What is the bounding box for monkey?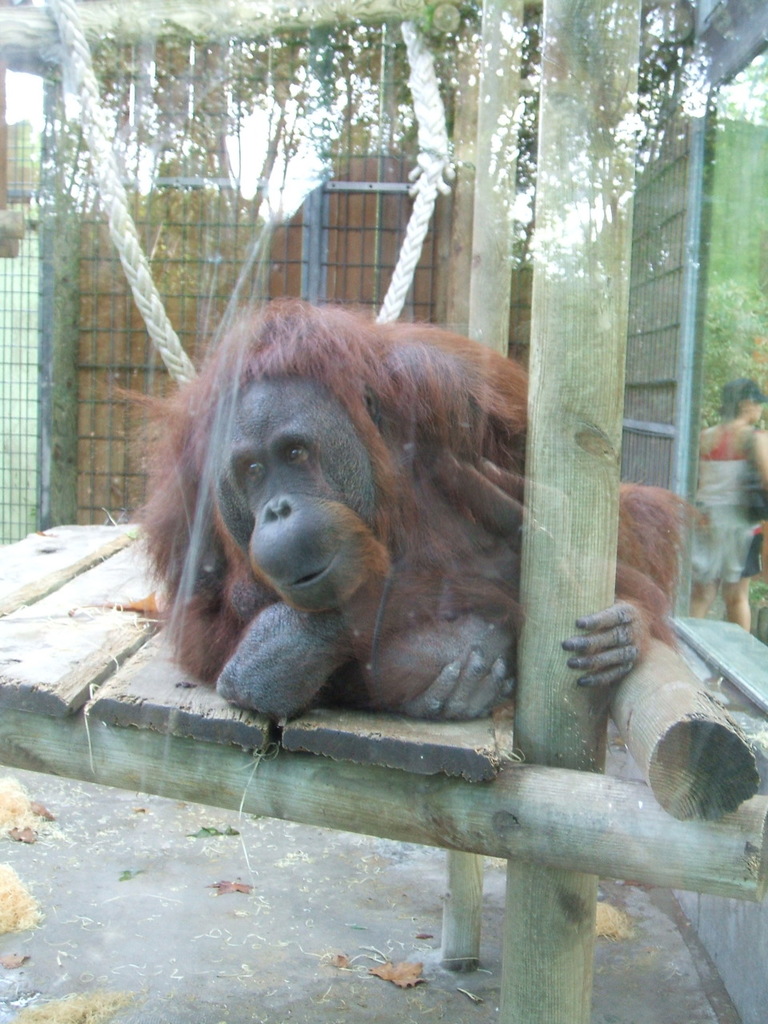
pyautogui.locateOnScreen(114, 284, 554, 767).
